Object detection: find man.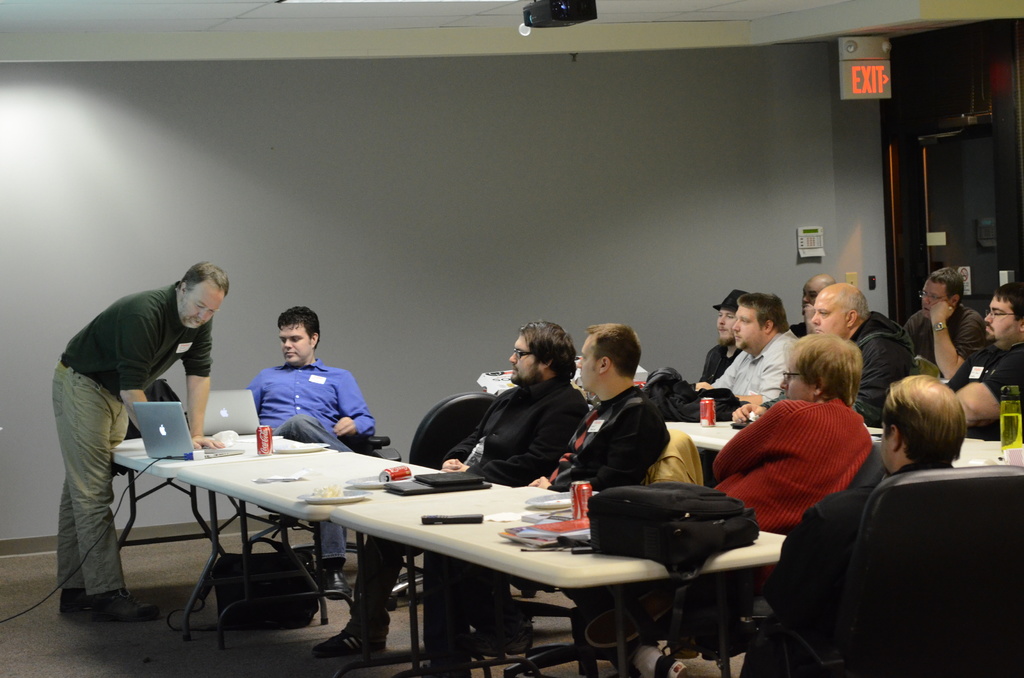
left=40, top=245, right=226, bottom=606.
